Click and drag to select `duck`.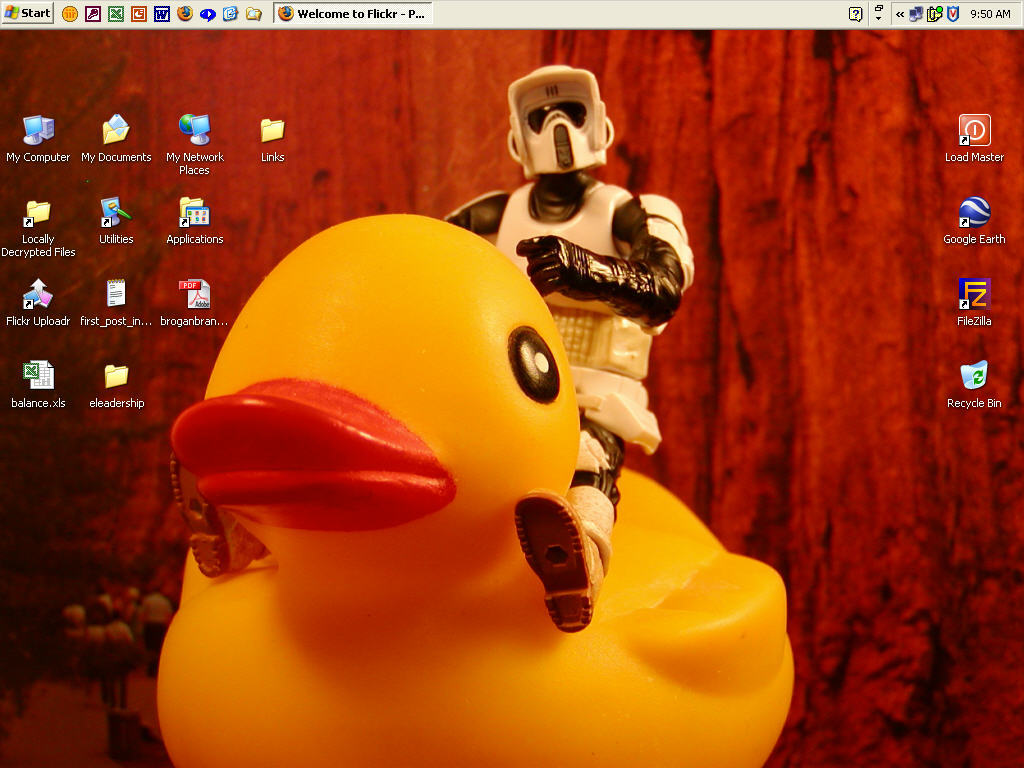
Selection: (132, 94, 768, 767).
